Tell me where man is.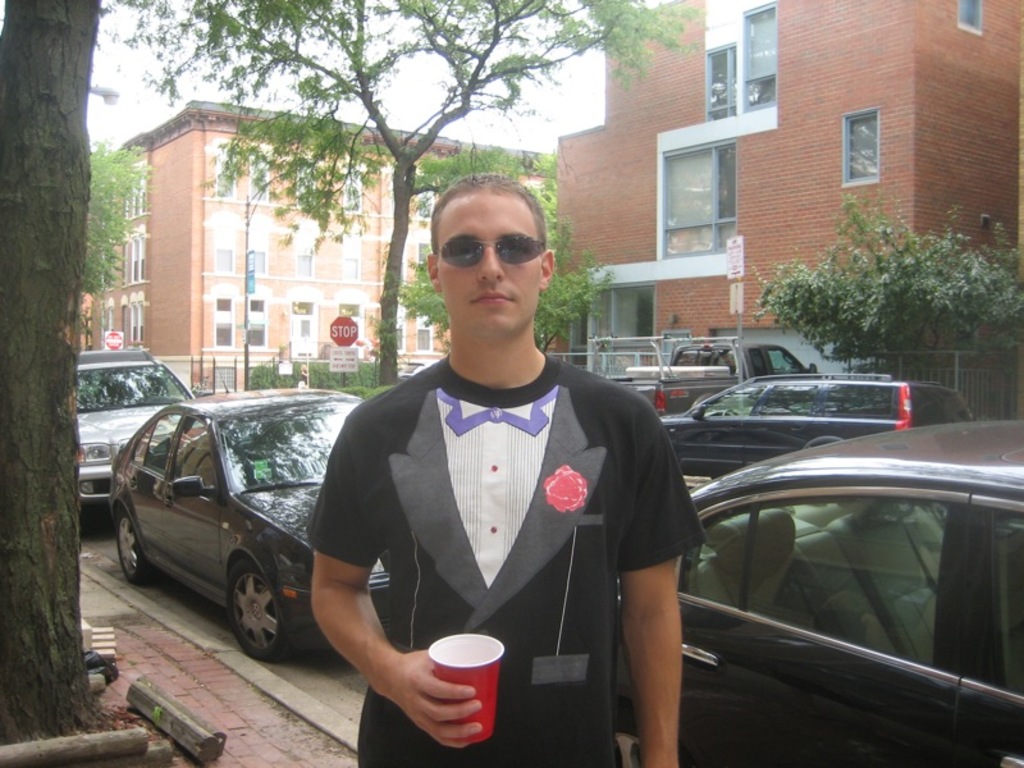
man is at (x1=307, y1=168, x2=709, y2=767).
